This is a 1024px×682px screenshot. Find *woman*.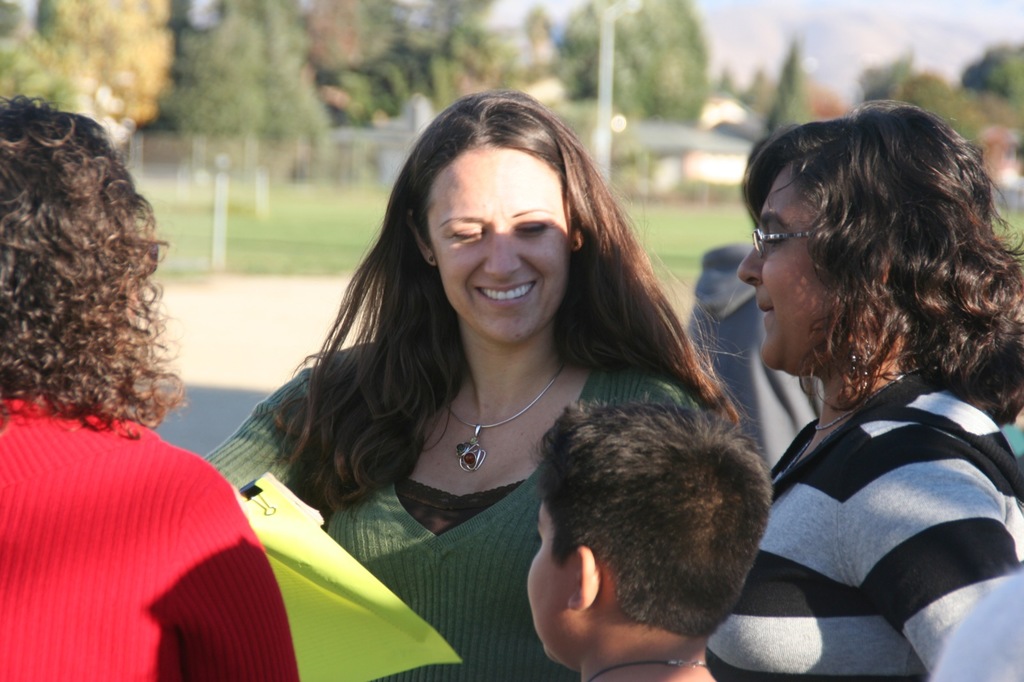
Bounding box: 202, 89, 753, 681.
